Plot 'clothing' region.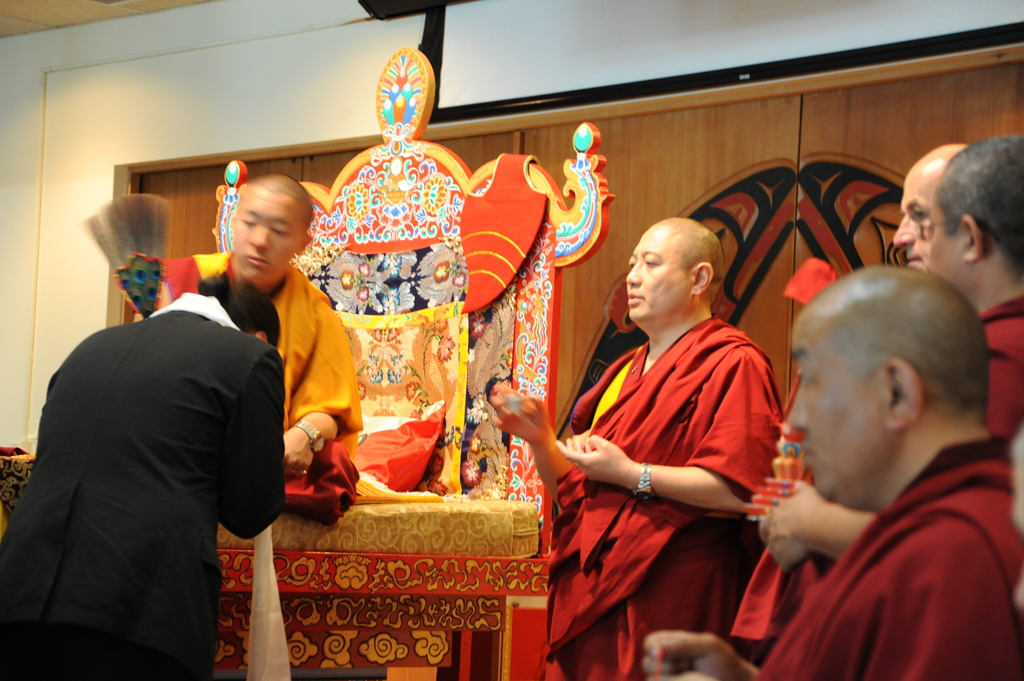
Plotted at bbox(0, 293, 287, 680).
